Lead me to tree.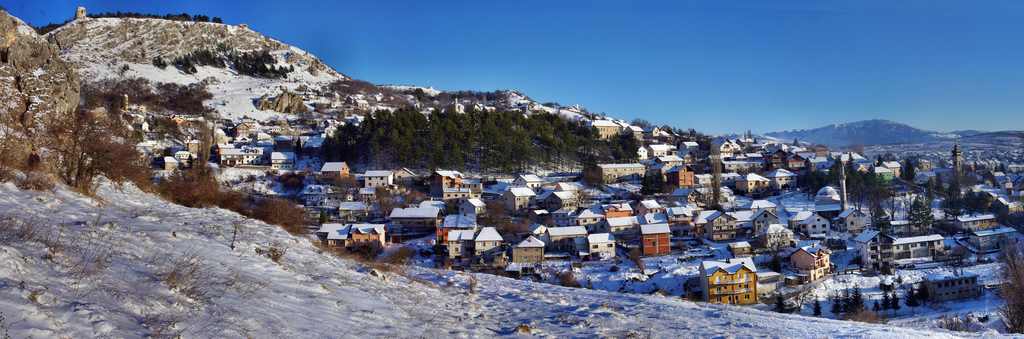
Lead to pyautogui.locateOnScreen(852, 280, 868, 319).
